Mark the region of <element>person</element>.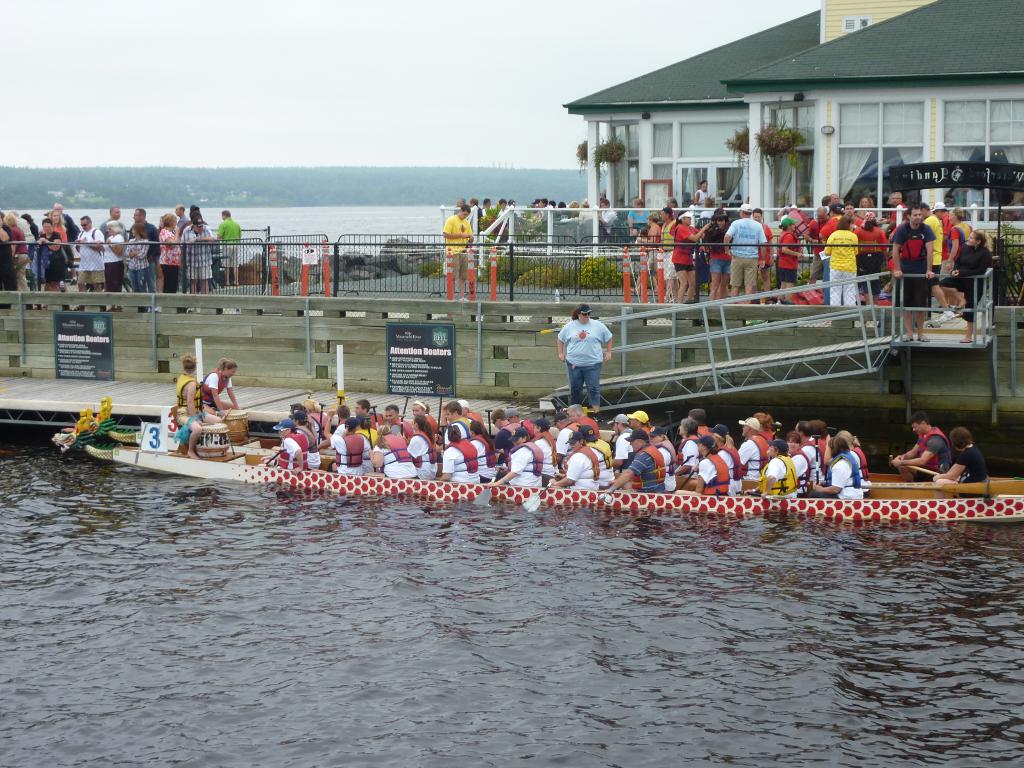
Region: box(708, 216, 734, 303).
